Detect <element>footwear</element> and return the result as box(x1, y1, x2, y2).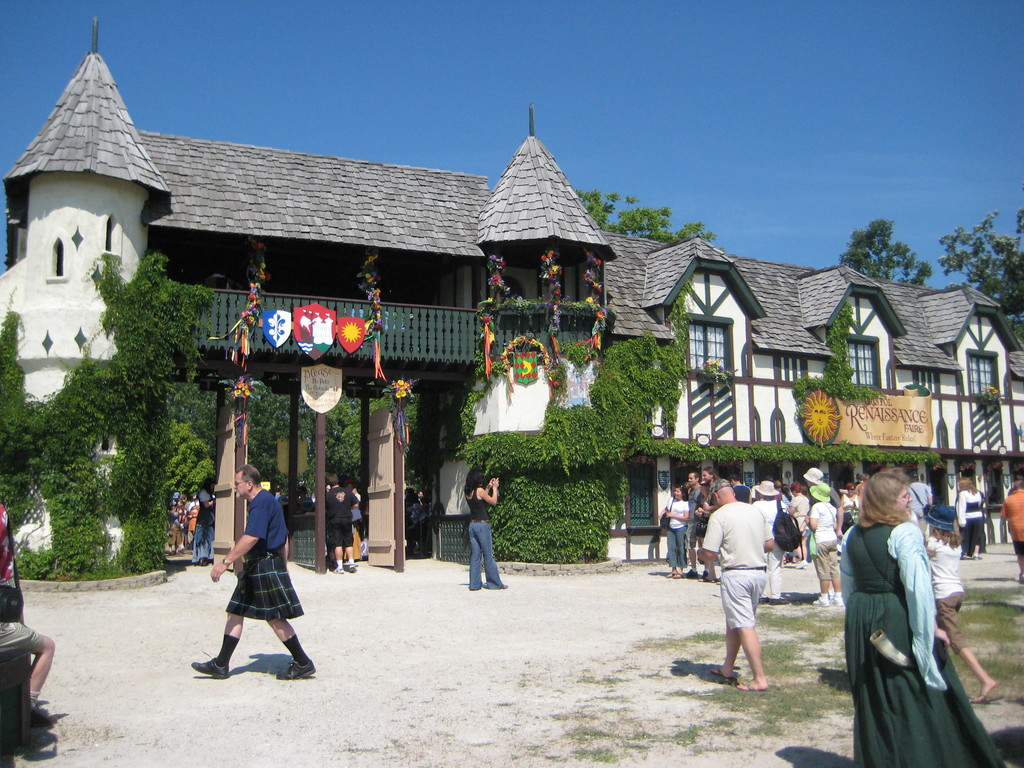
box(673, 573, 685, 578).
